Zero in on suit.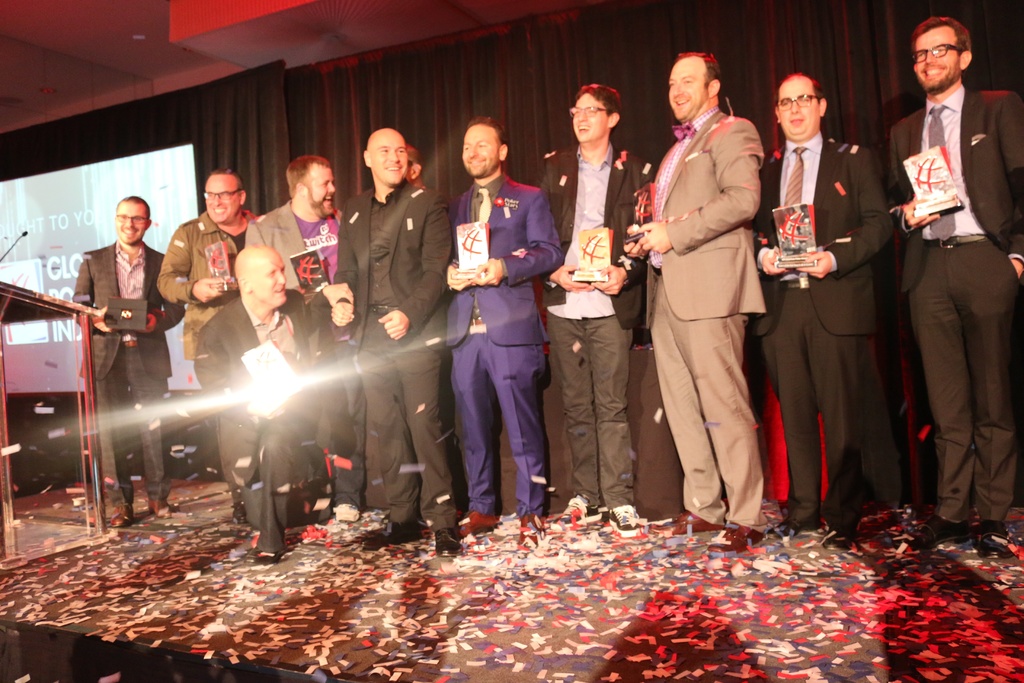
Zeroed in: {"left": 753, "top": 131, "right": 895, "bottom": 534}.
